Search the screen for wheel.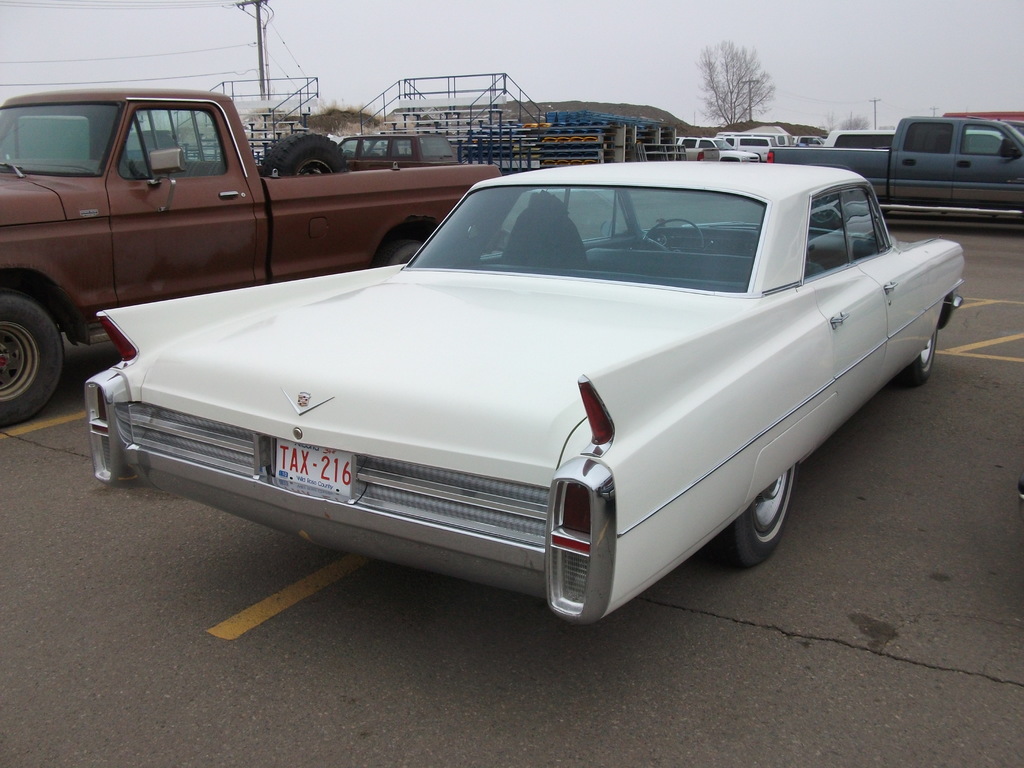
Found at x1=639 y1=216 x2=701 y2=254.
